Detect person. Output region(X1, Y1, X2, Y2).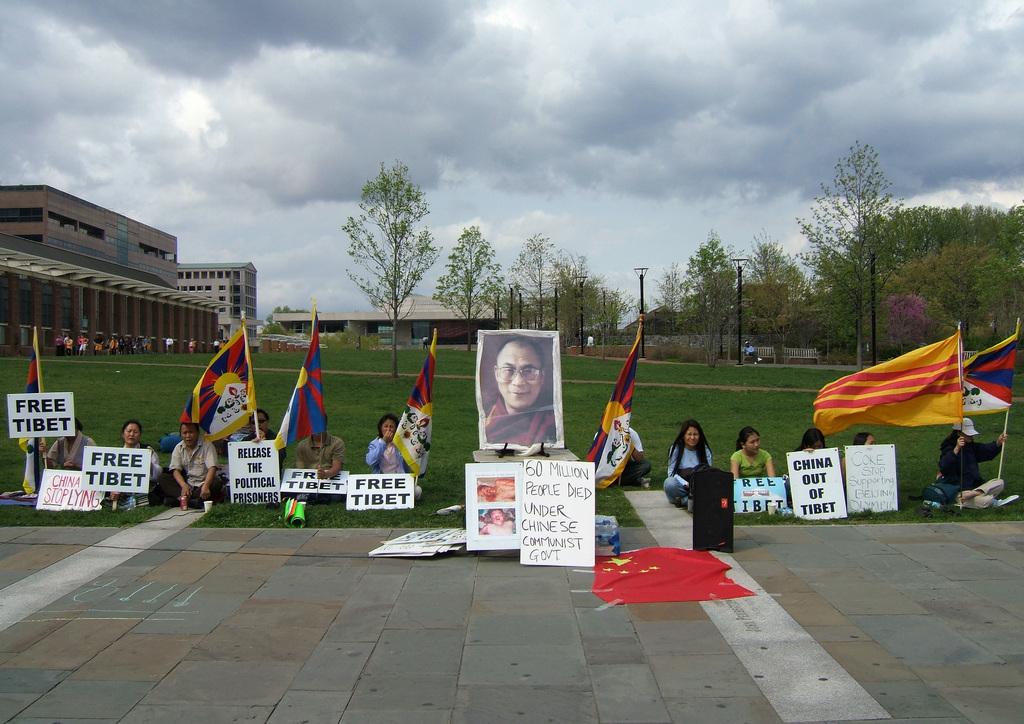
region(77, 336, 90, 353).
